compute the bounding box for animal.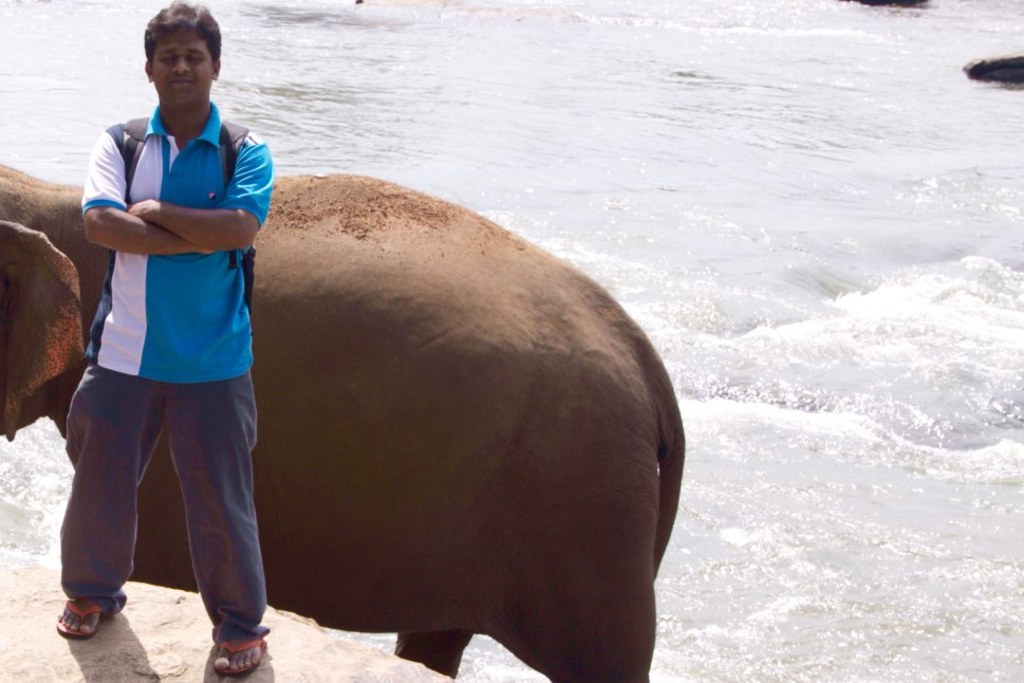
[left=0, top=163, right=687, bottom=682].
